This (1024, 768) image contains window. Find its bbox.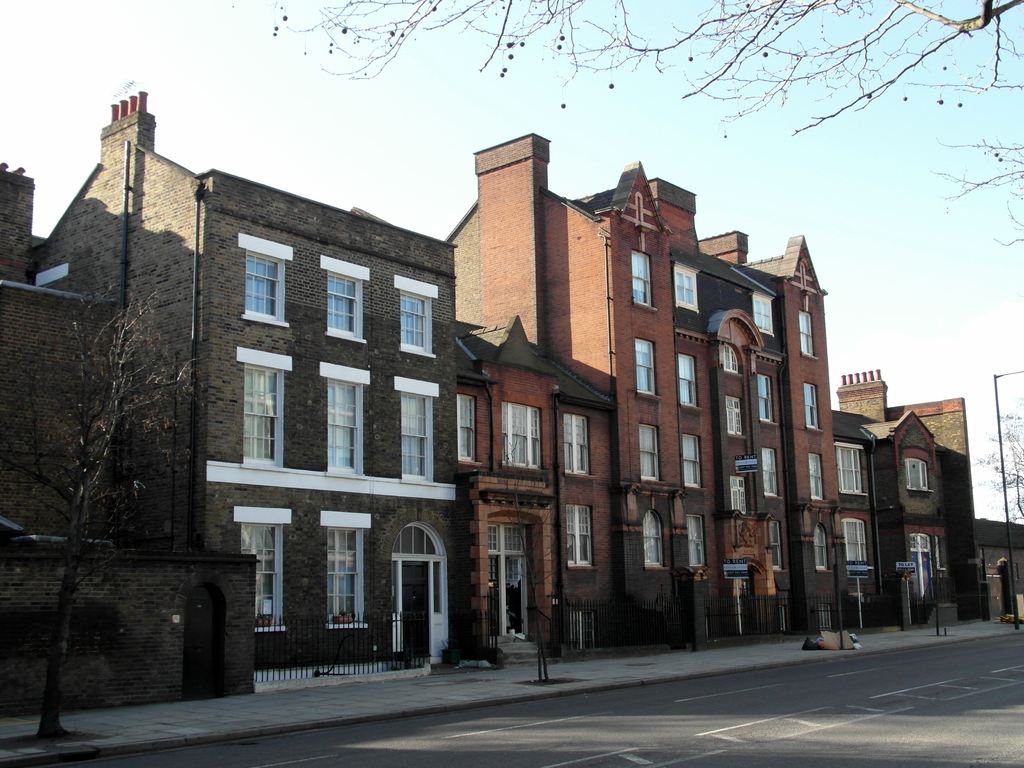
224 498 294 636.
